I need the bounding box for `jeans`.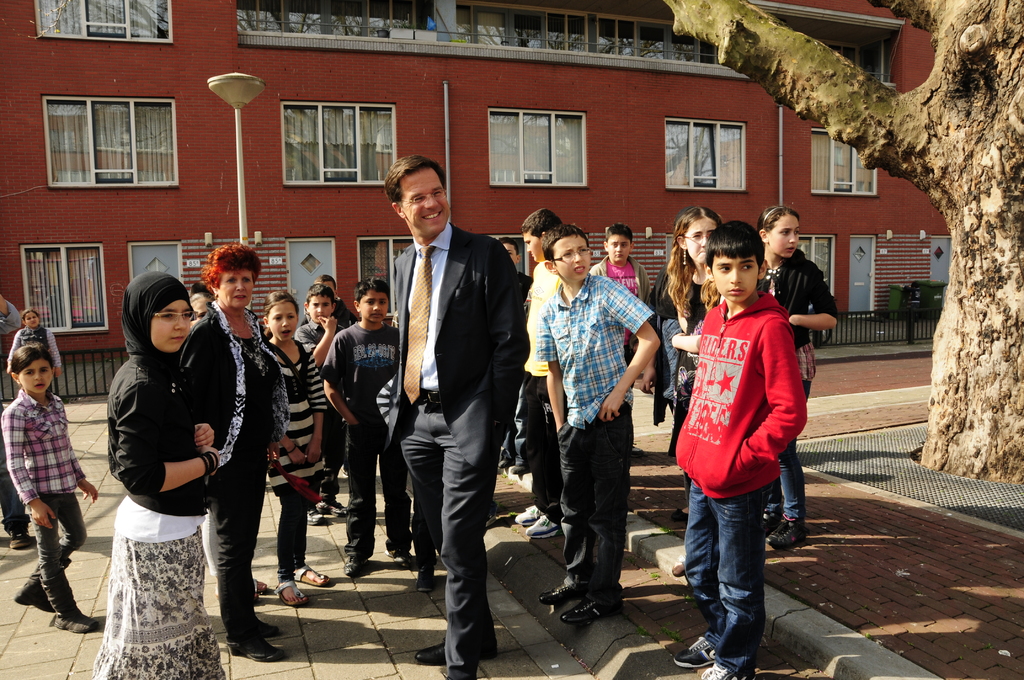
Here it is: 554,425,634,590.
